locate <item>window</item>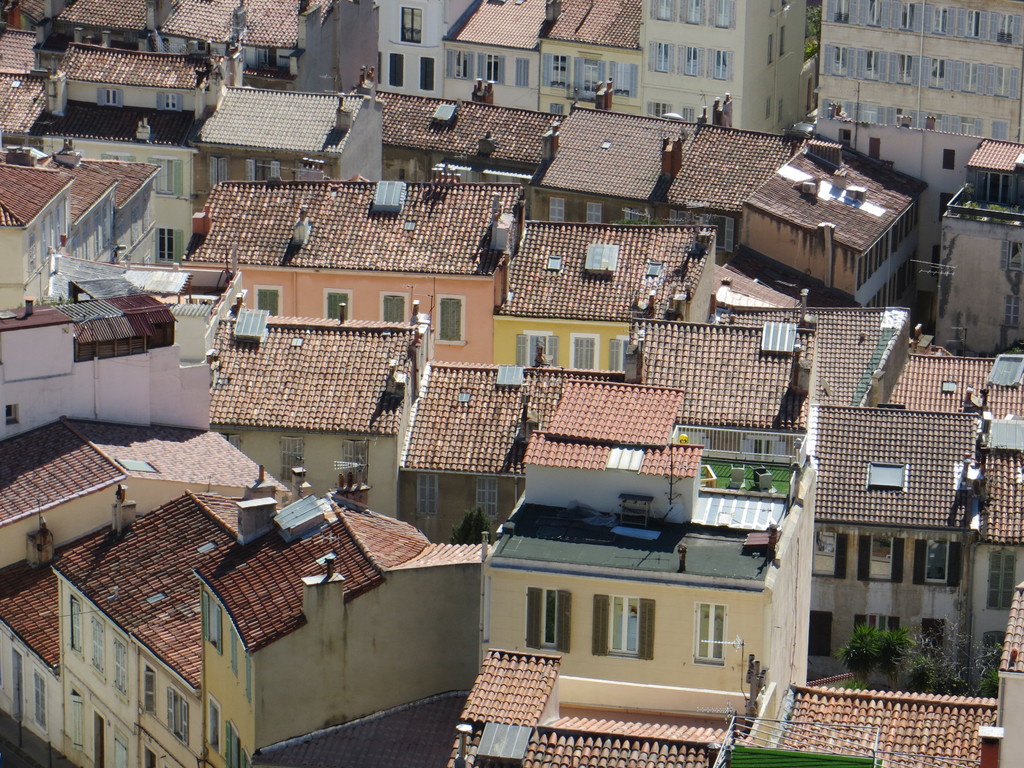
<bbox>932, 6, 948, 35</bbox>
